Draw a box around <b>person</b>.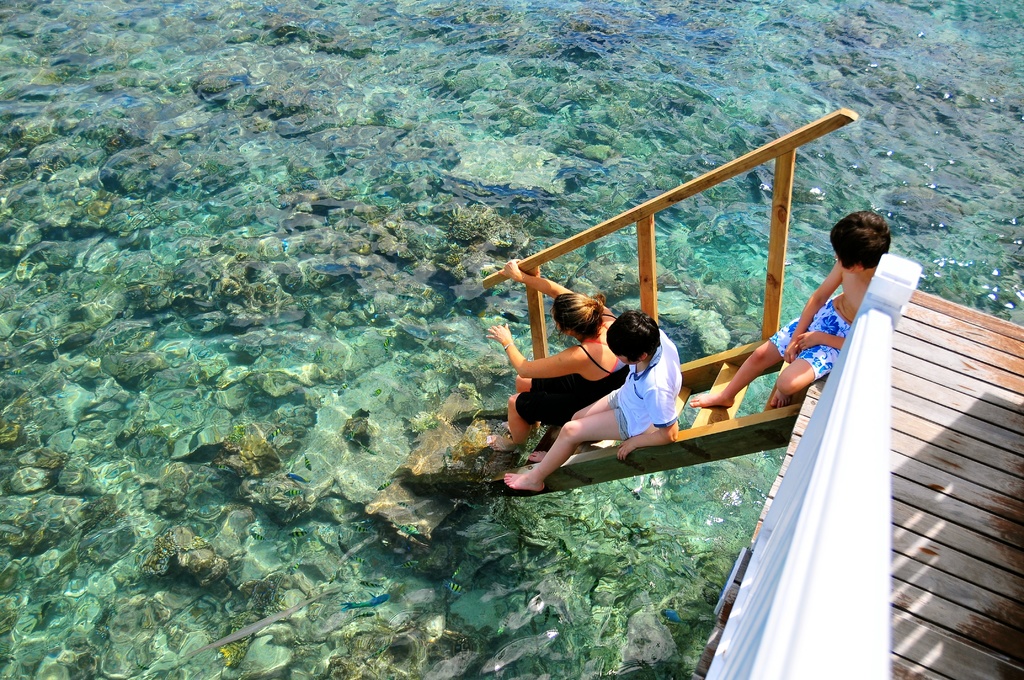
region(508, 293, 728, 485).
